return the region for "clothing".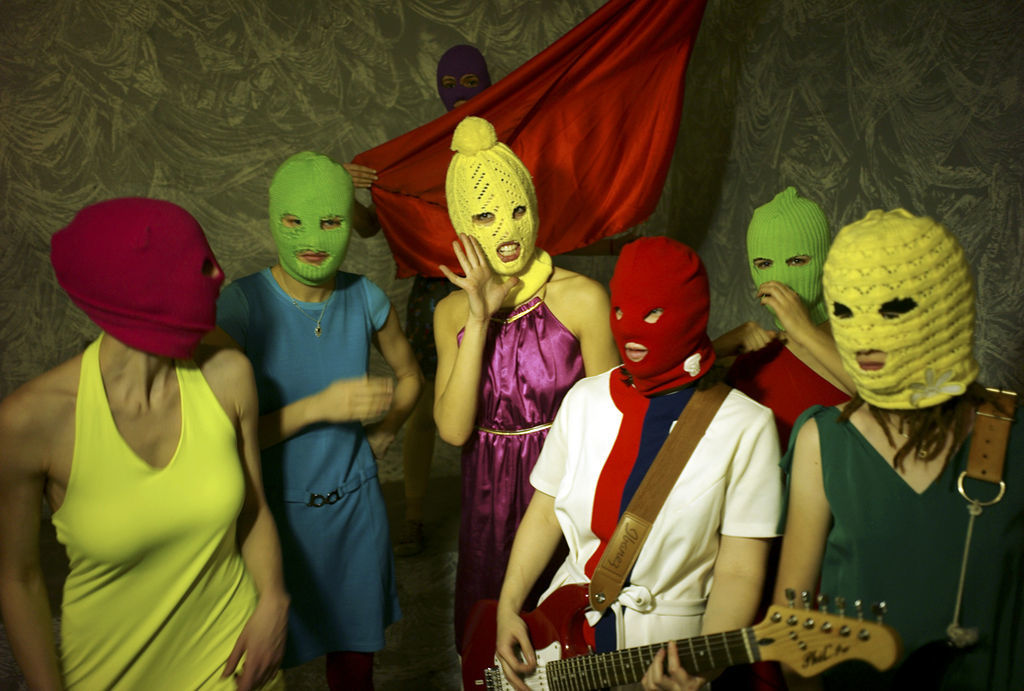
rect(457, 263, 592, 671).
